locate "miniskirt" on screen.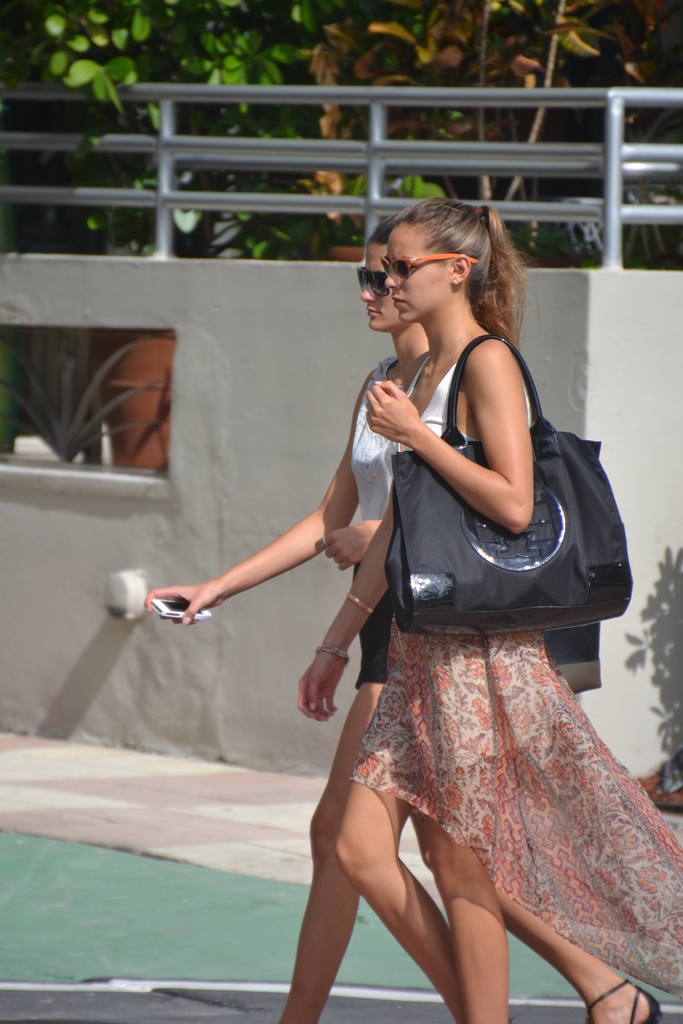
On screen at Rect(351, 564, 393, 683).
